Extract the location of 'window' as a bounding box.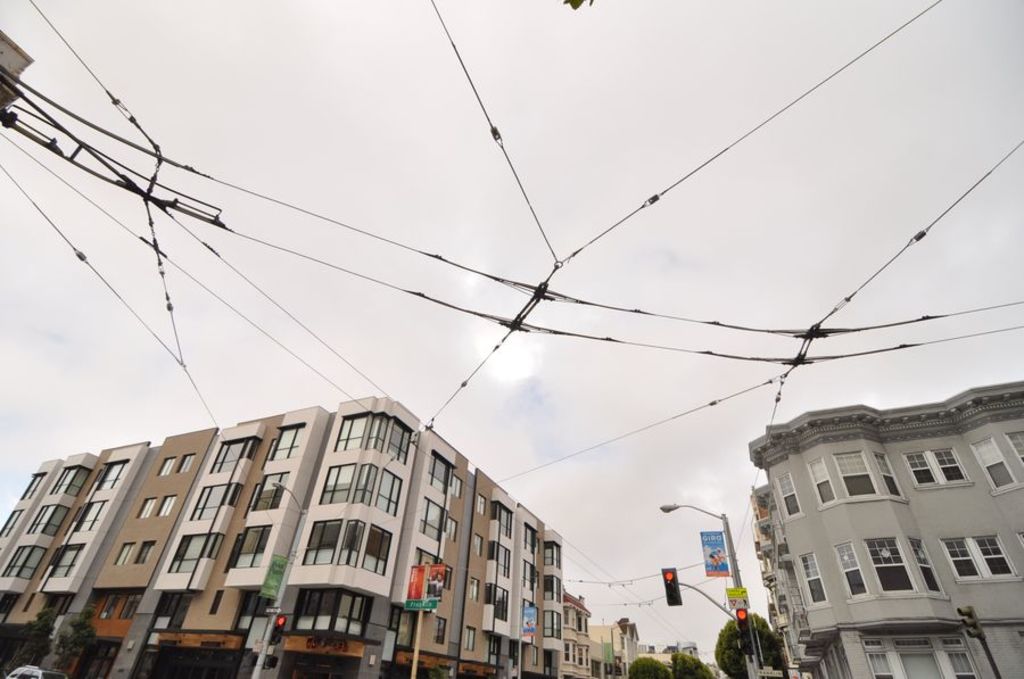
493 499 511 537.
